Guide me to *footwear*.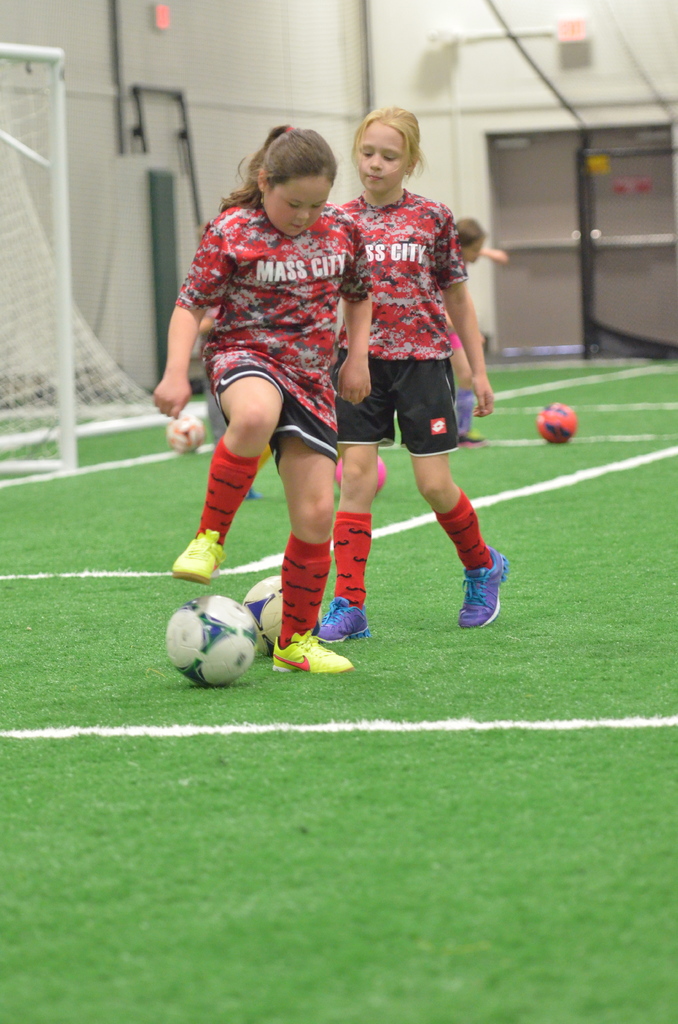
Guidance: (x1=268, y1=631, x2=355, y2=673).
